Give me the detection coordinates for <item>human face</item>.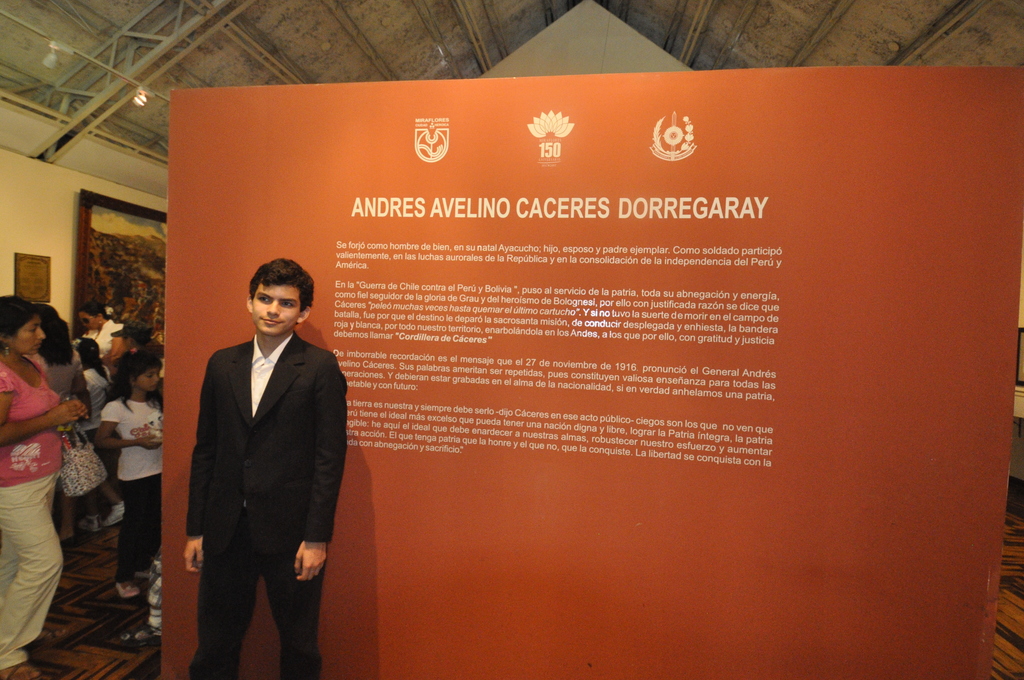
(x1=136, y1=364, x2=164, y2=394).
